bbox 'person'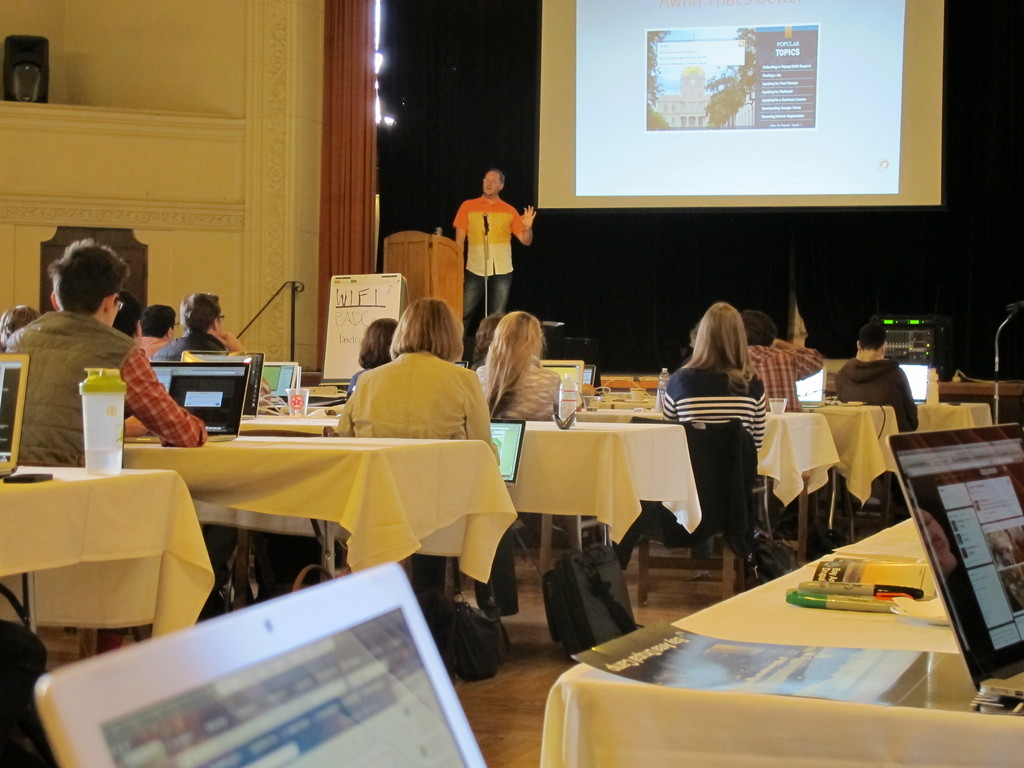
BBox(347, 315, 401, 402)
